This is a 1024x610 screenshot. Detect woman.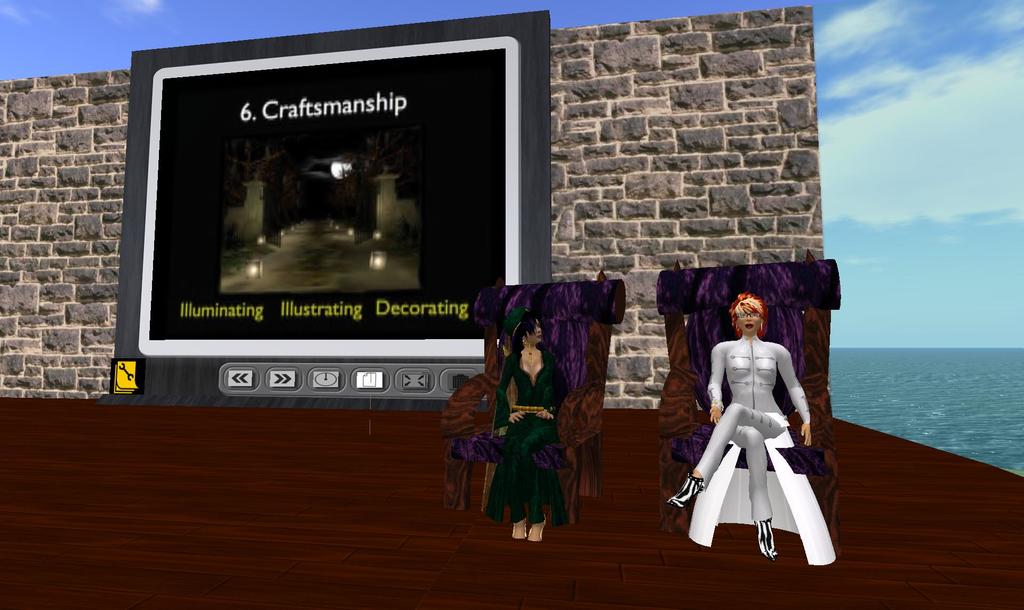
[690,287,819,552].
